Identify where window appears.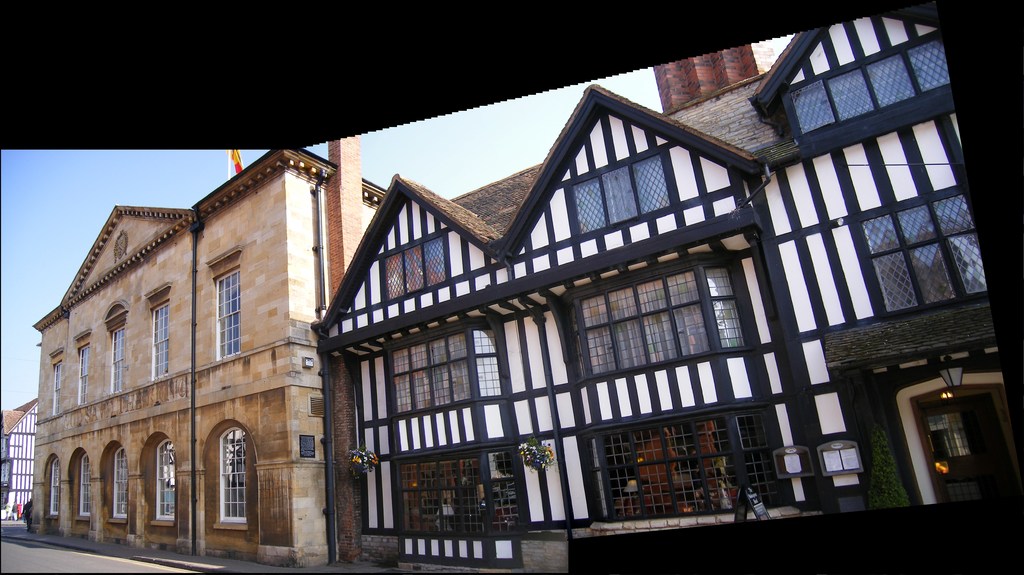
Appears at left=377, top=230, right=454, bottom=301.
